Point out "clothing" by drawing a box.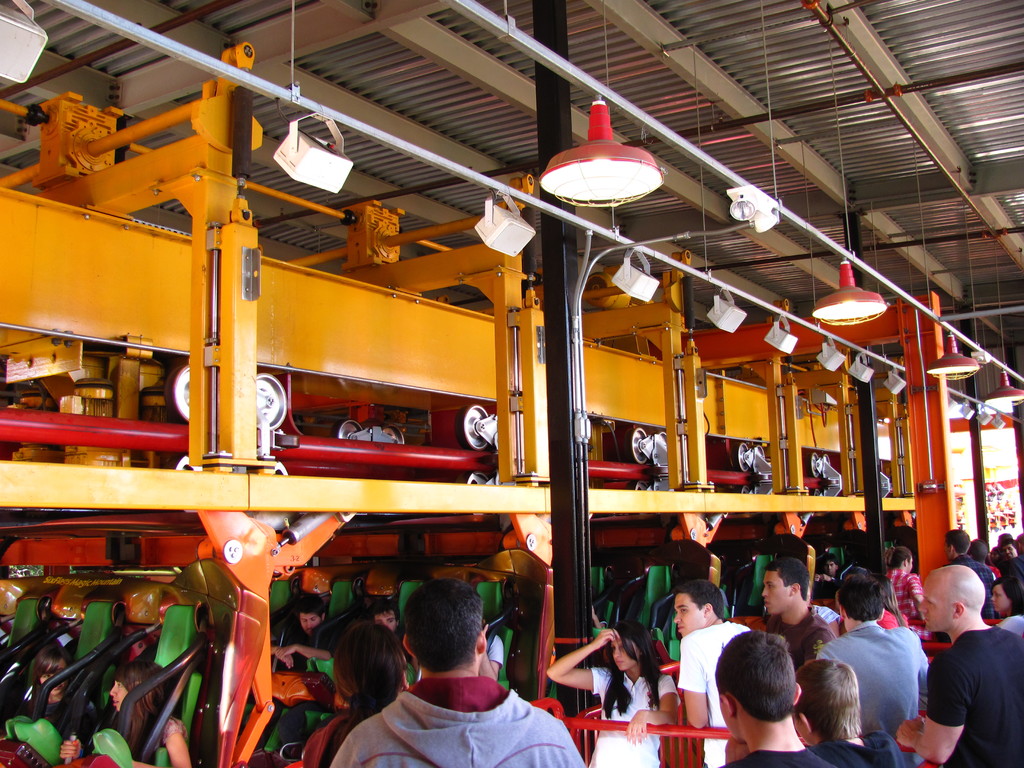
bbox=(918, 616, 1016, 763).
